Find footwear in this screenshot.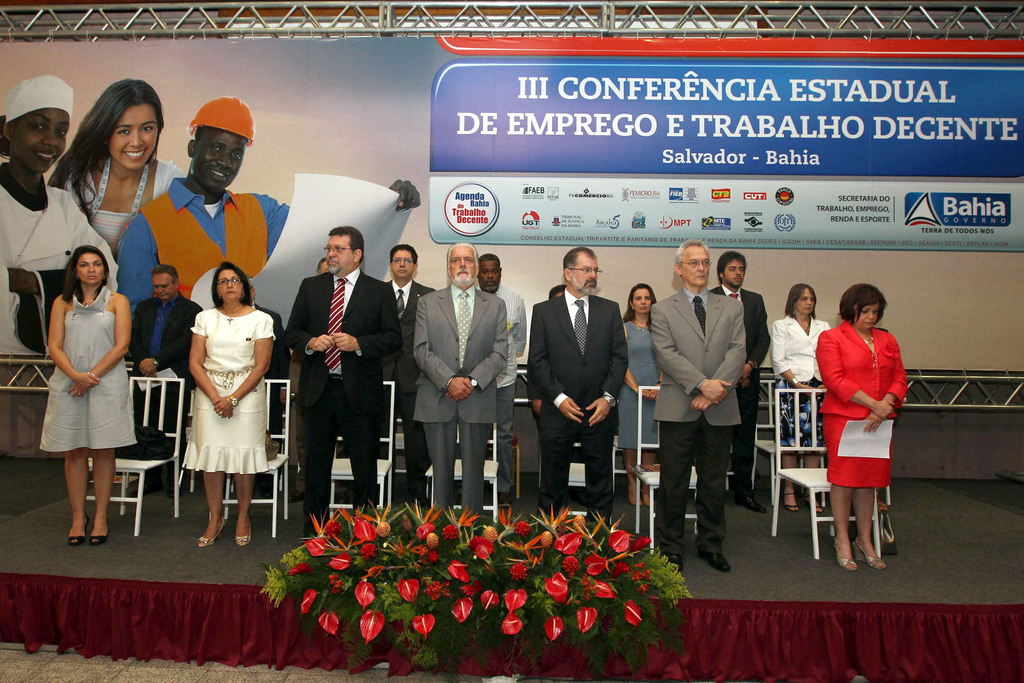
The bounding box for footwear is [200, 522, 225, 547].
